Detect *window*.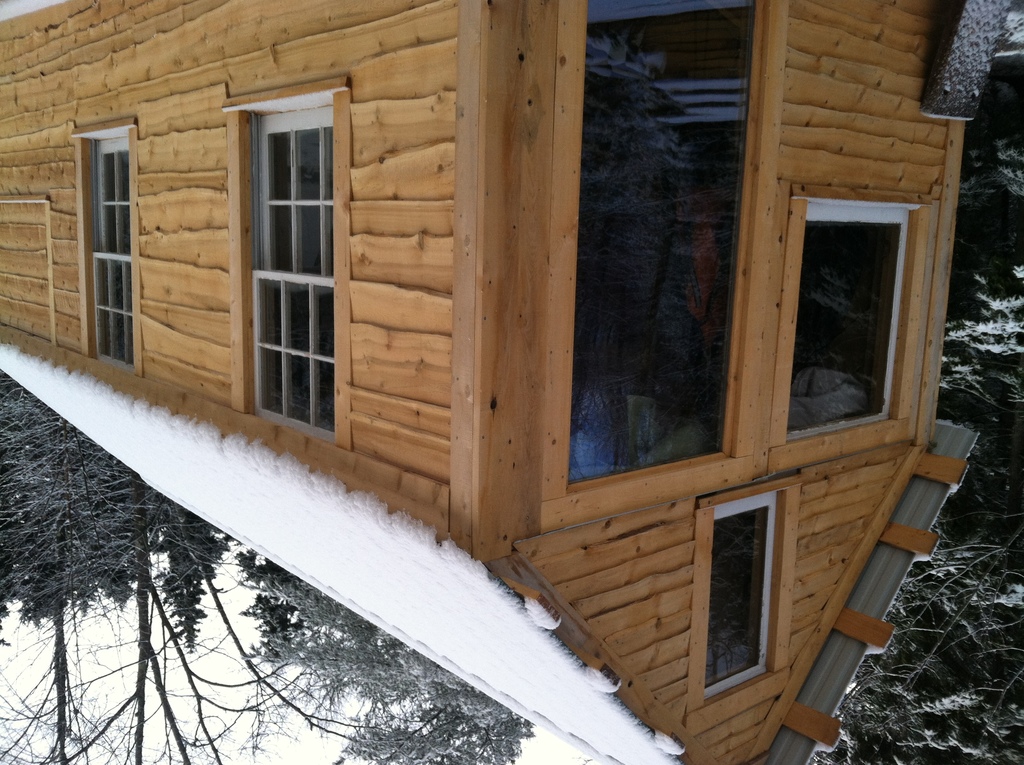
Detected at region(787, 205, 913, 452).
